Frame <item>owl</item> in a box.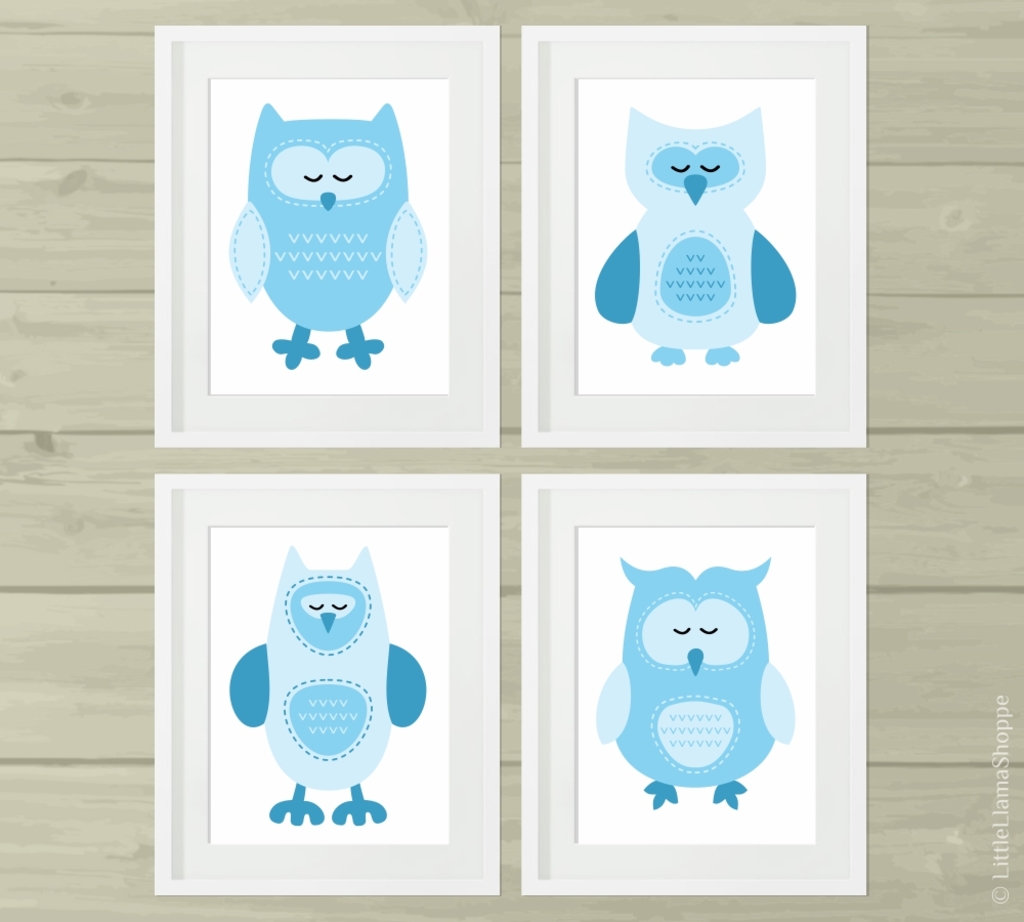
(221,549,426,840).
